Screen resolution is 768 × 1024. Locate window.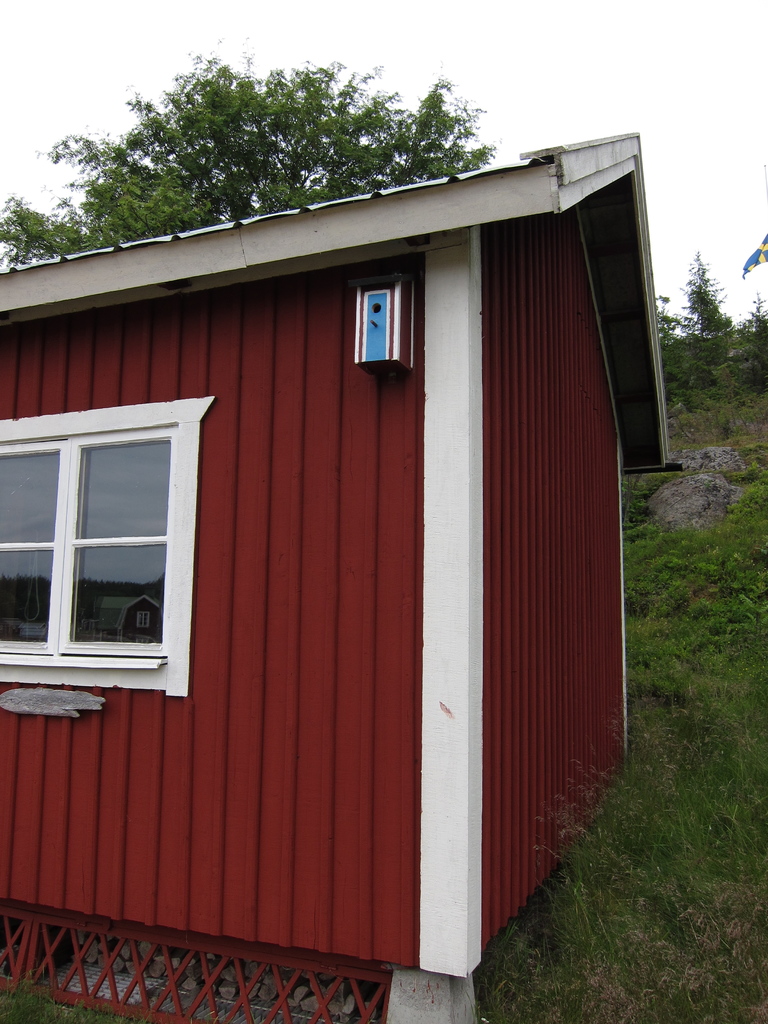
Rect(28, 394, 208, 696).
